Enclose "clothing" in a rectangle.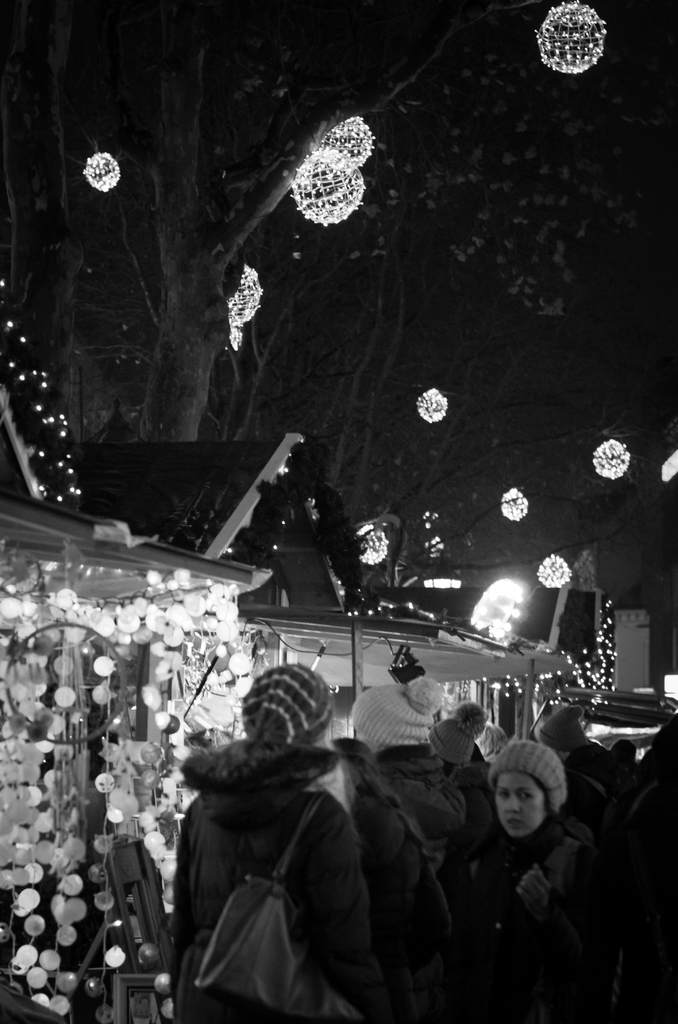
(left=469, top=801, right=654, bottom=1023).
